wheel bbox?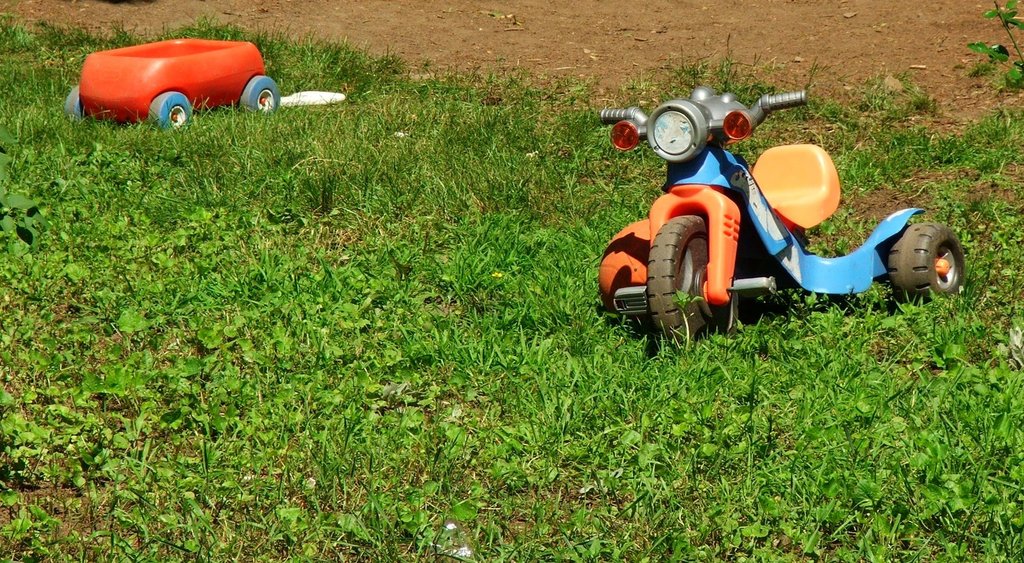
box(237, 78, 280, 119)
